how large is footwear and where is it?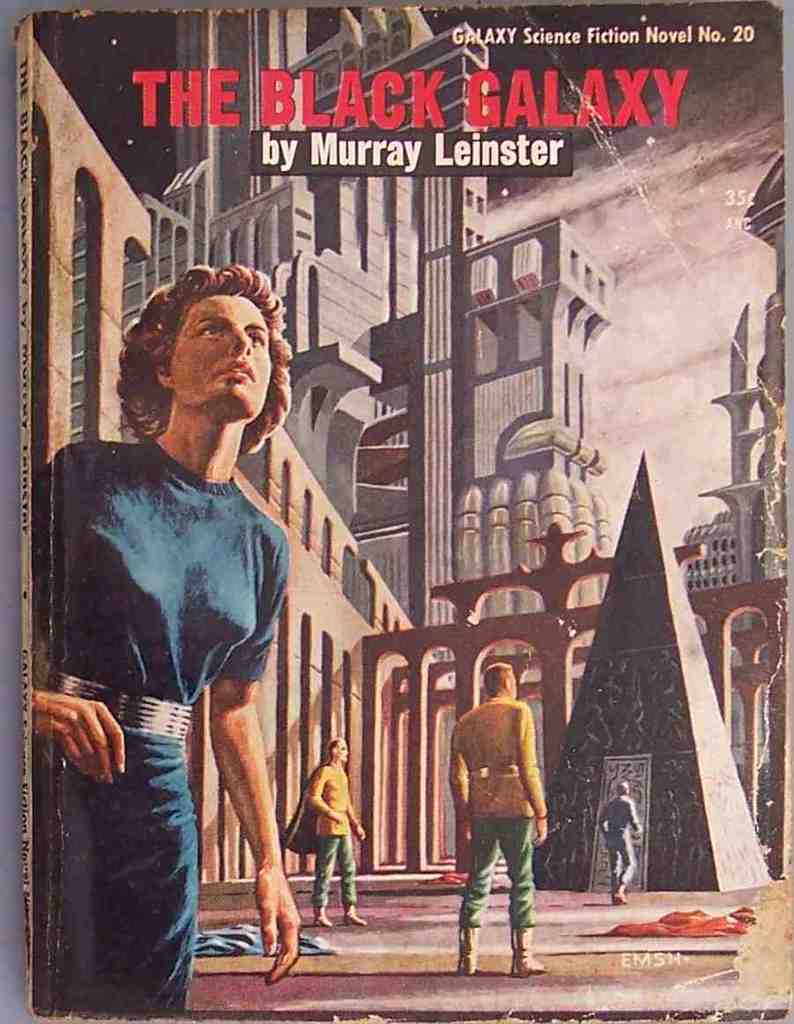
Bounding box: (x1=609, y1=891, x2=627, y2=907).
